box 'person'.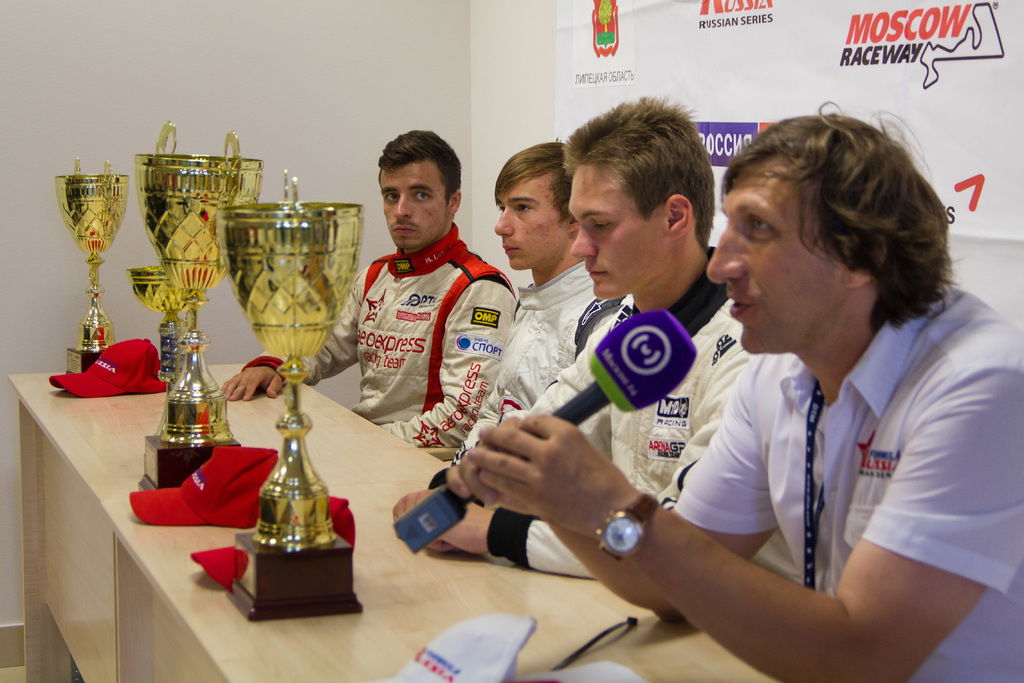
(left=326, top=139, right=512, bottom=476).
